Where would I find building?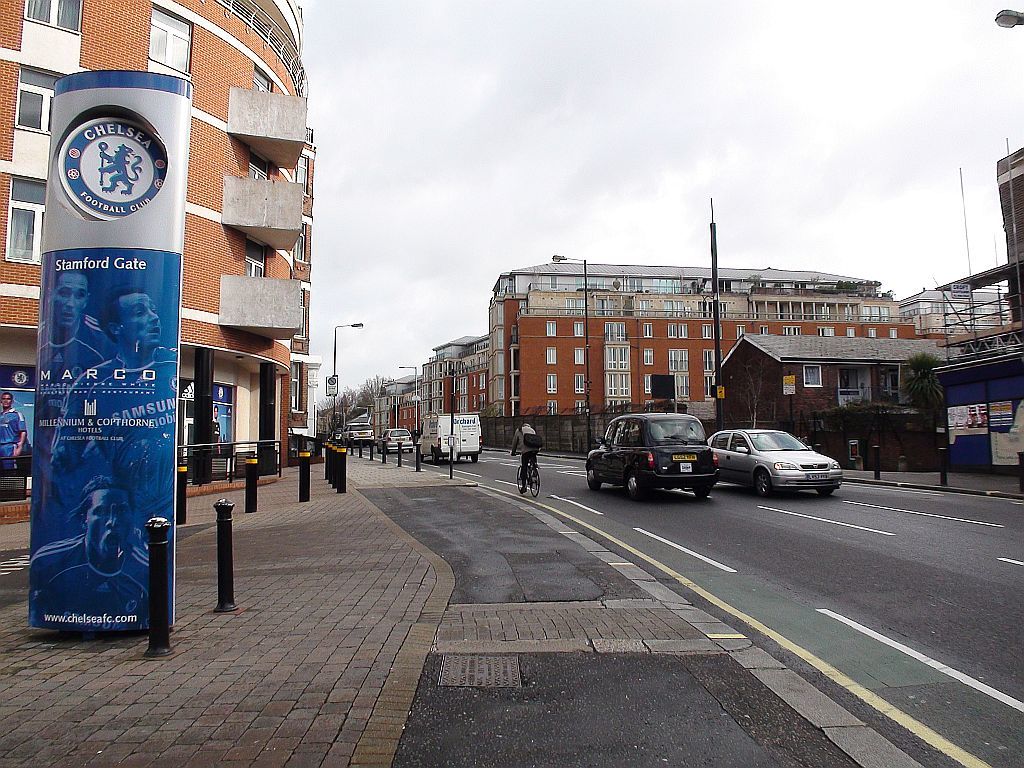
At [x1=0, y1=0, x2=315, y2=528].
